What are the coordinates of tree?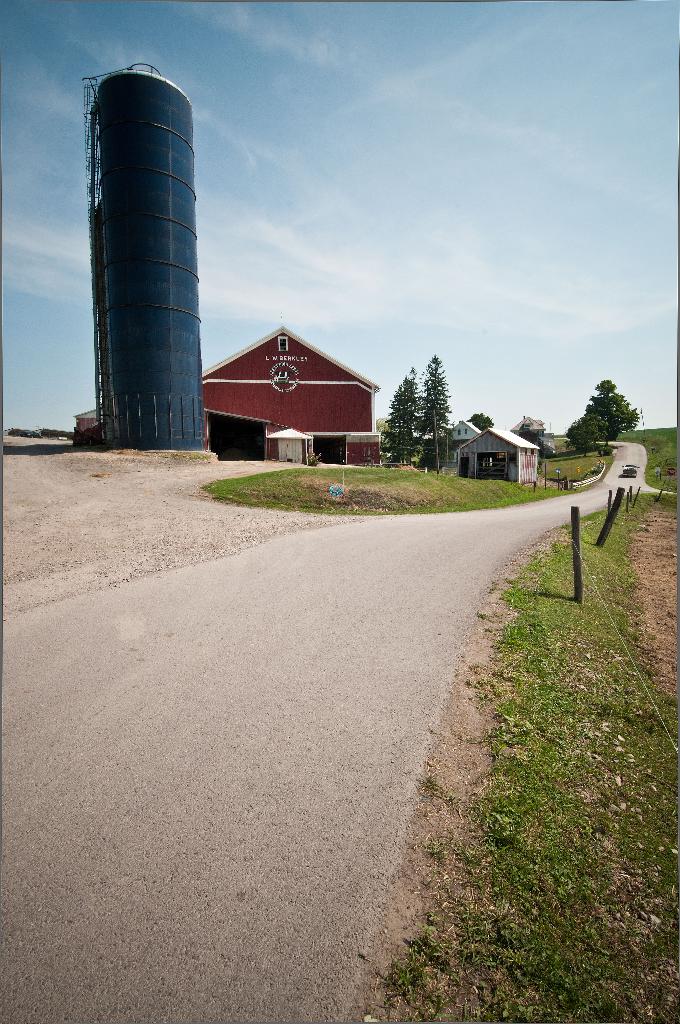
rect(474, 417, 496, 435).
